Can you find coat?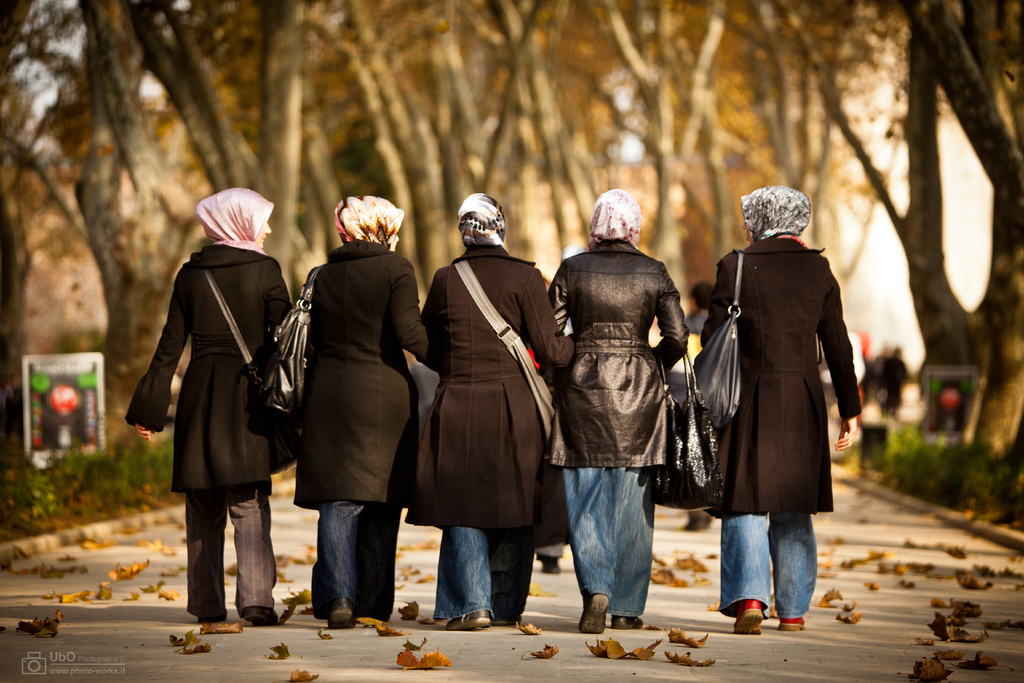
Yes, bounding box: region(129, 240, 291, 489).
